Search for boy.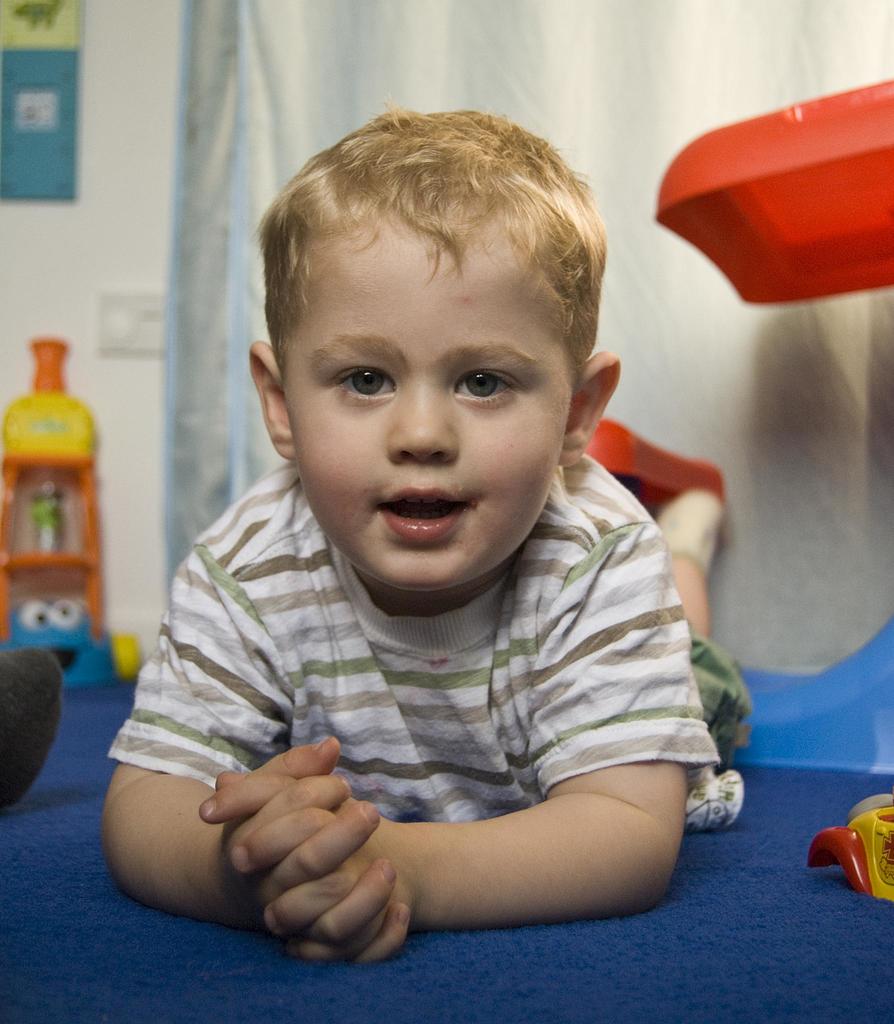
Found at 93,100,734,956.
